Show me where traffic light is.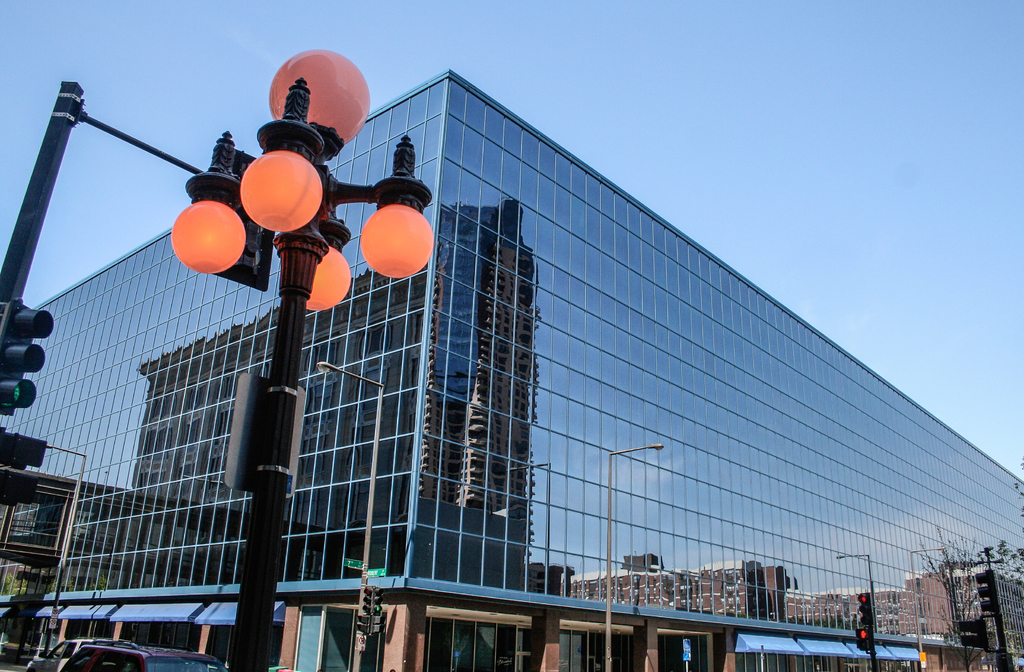
traffic light is at region(364, 584, 371, 614).
